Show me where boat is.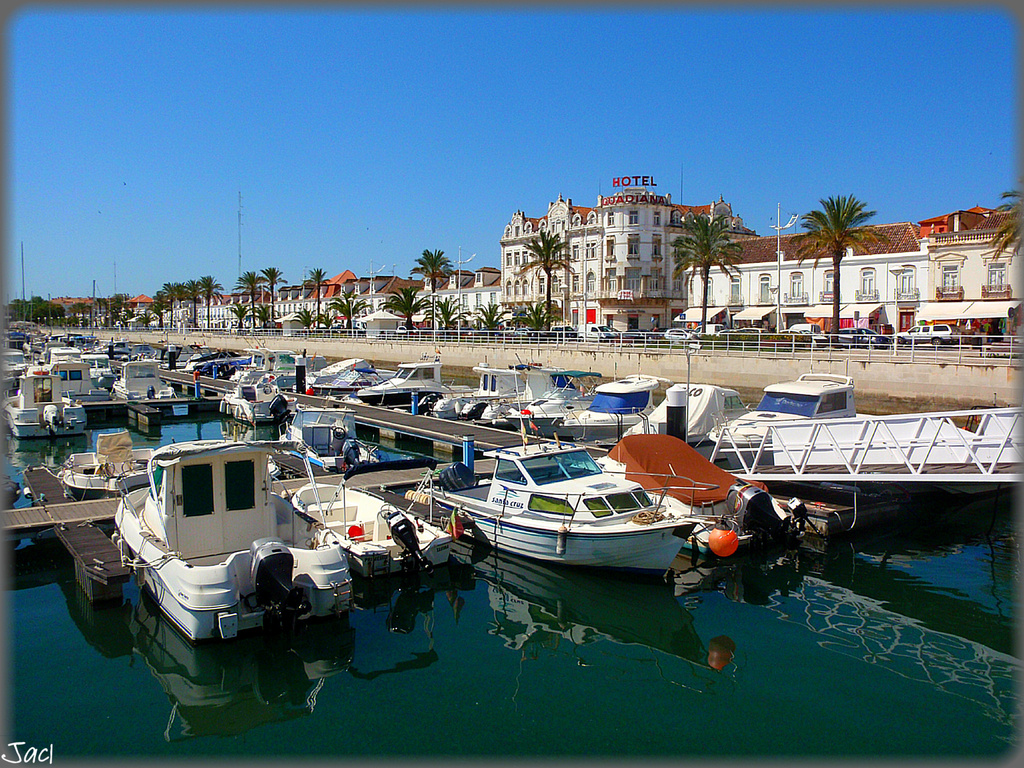
boat is at x1=591, y1=422, x2=801, y2=561.
